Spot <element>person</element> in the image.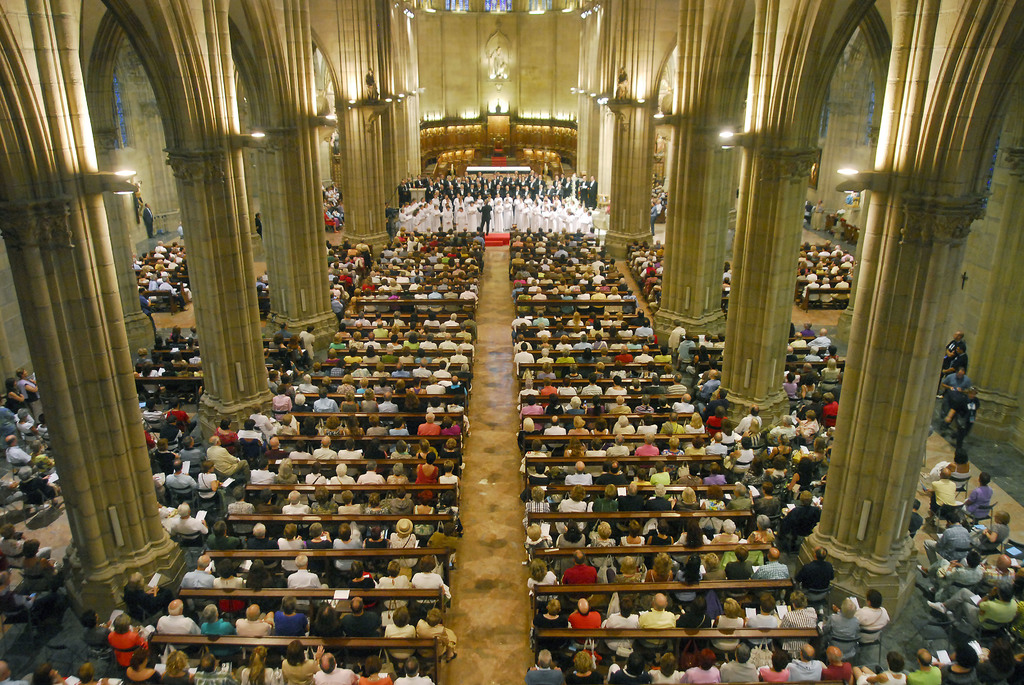
<element>person</element> found at 930,512,970,549.
